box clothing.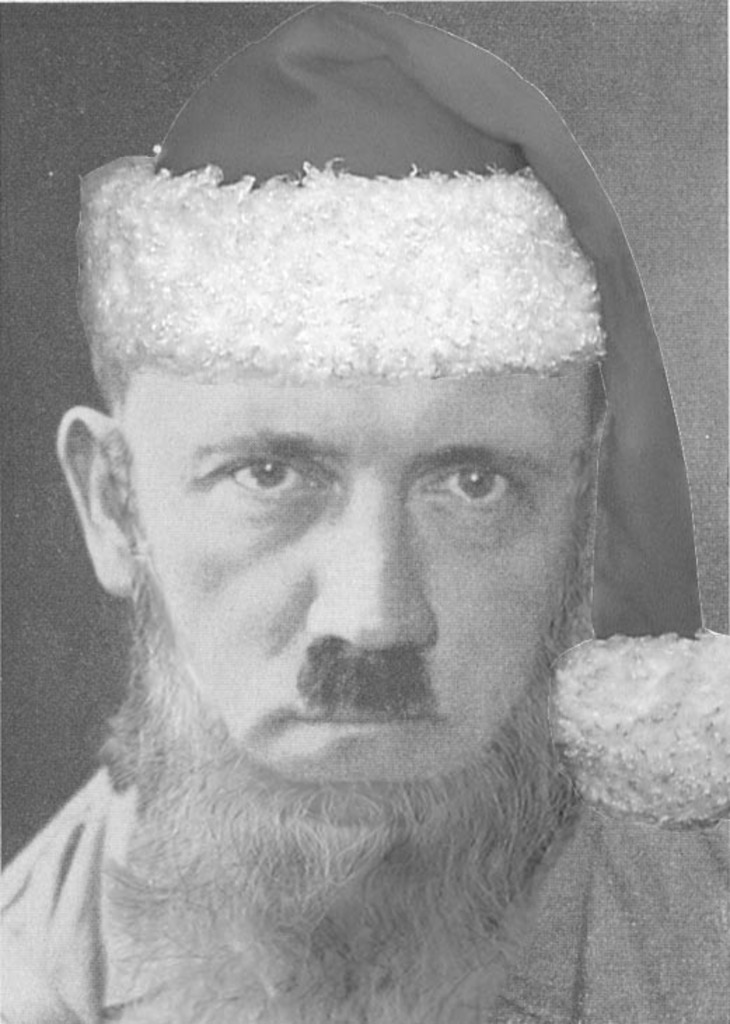
[left=0, top=751, right=729, bottom=1023].
